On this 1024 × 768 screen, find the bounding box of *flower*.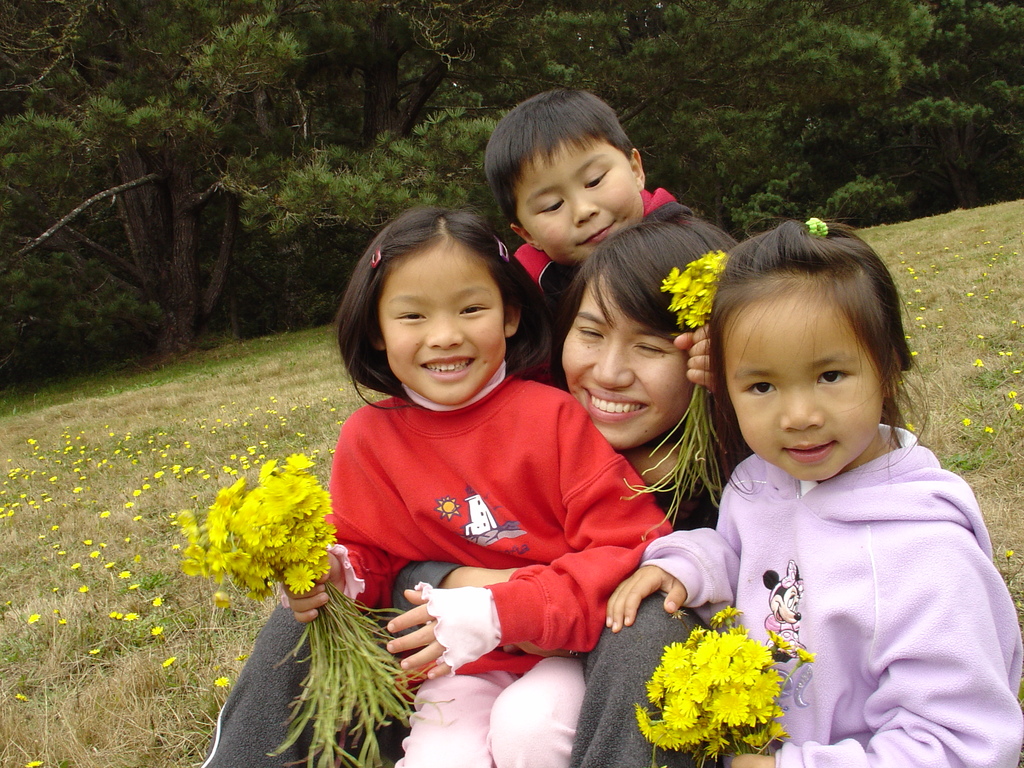
Bounding box: <region>909, 349, 920, 356</region>.
